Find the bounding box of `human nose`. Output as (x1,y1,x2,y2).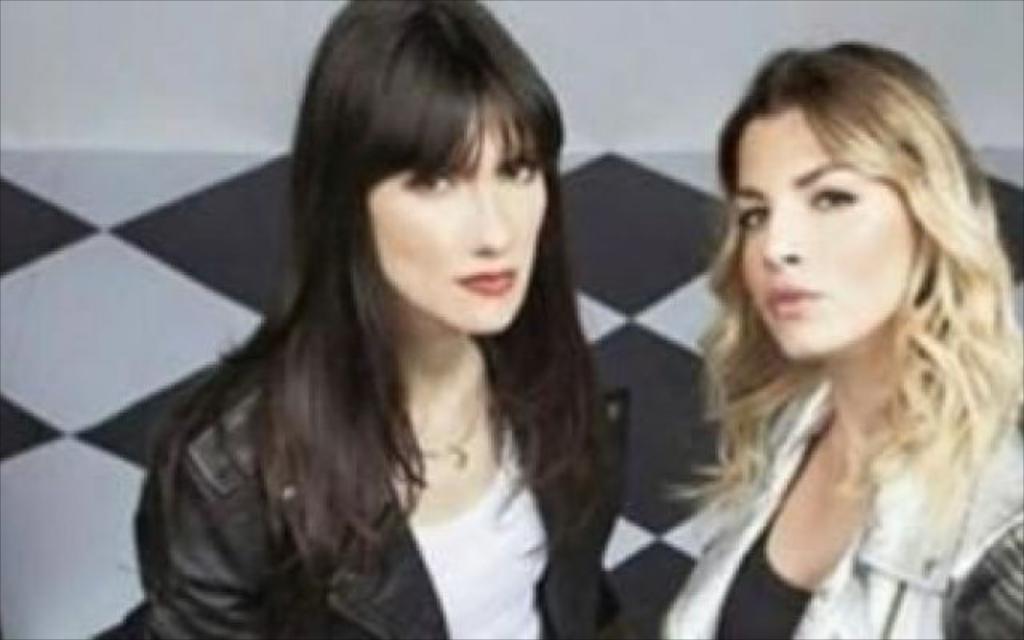
(762,210,806,266).
